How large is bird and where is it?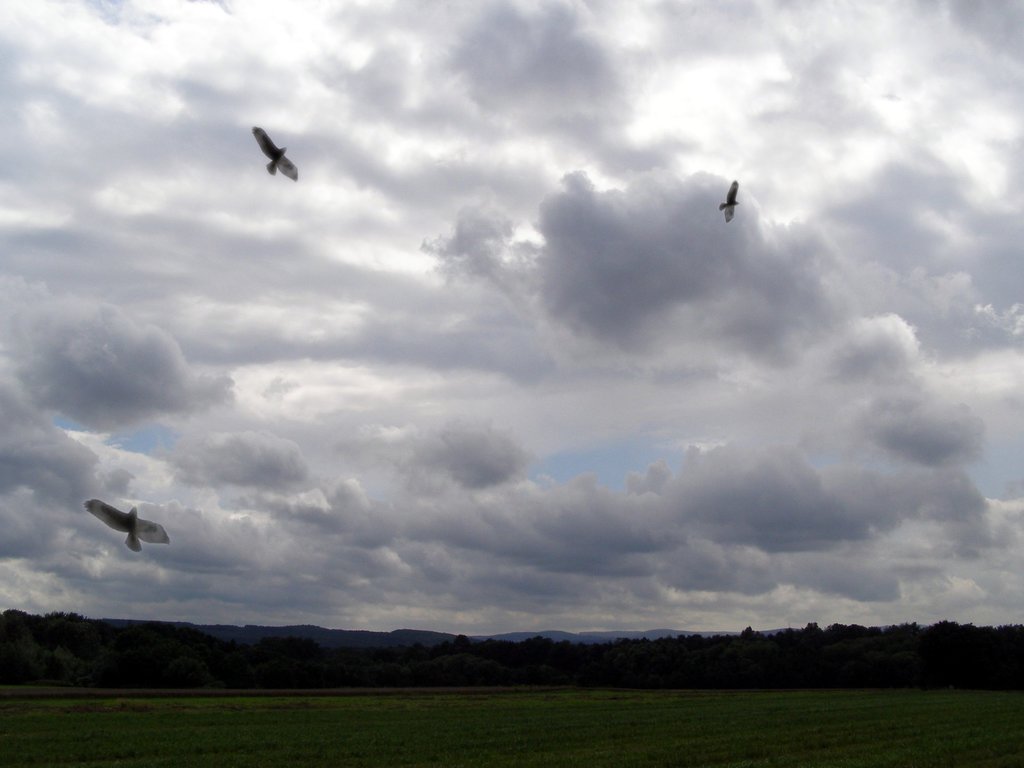
Bounding box: [81, 493, 173, 556].
